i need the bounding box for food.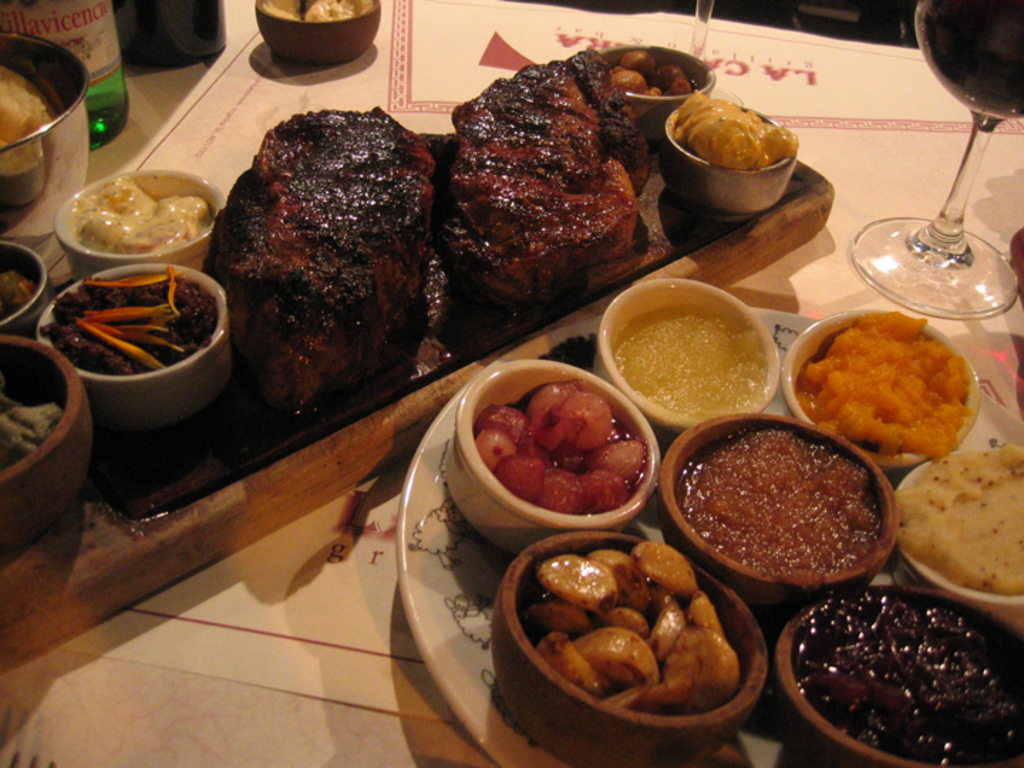
Here it is: x1=474, y1=383, x2=649, y2=512.
